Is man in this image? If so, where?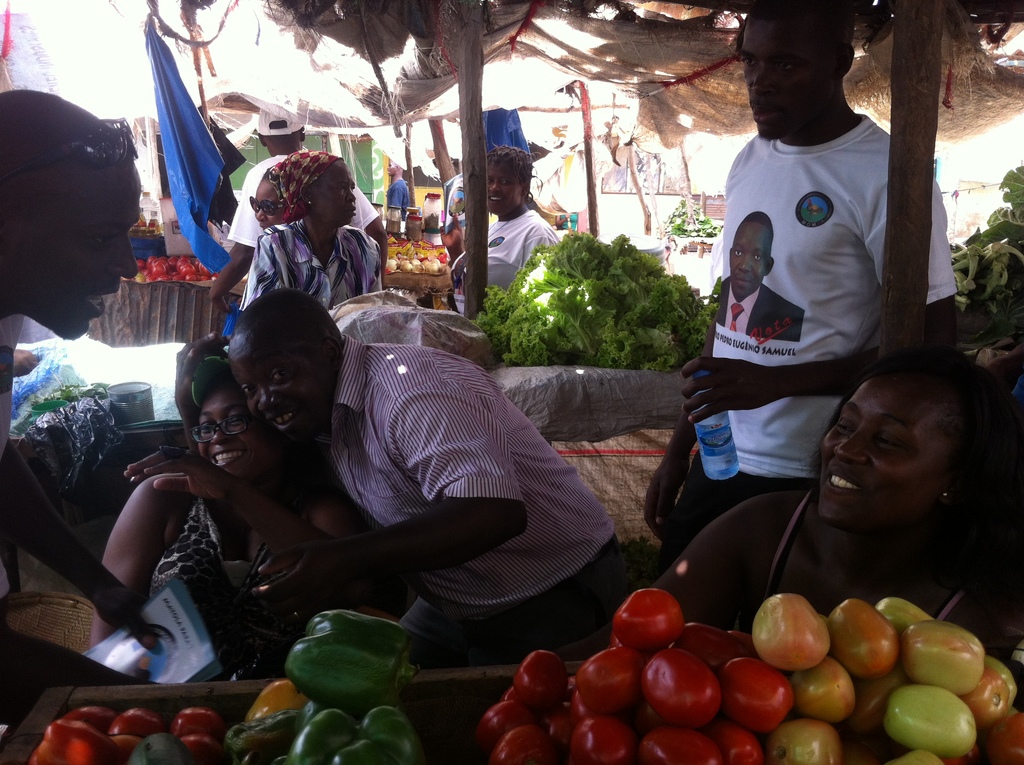
Yes, at 714/211/806/341.
